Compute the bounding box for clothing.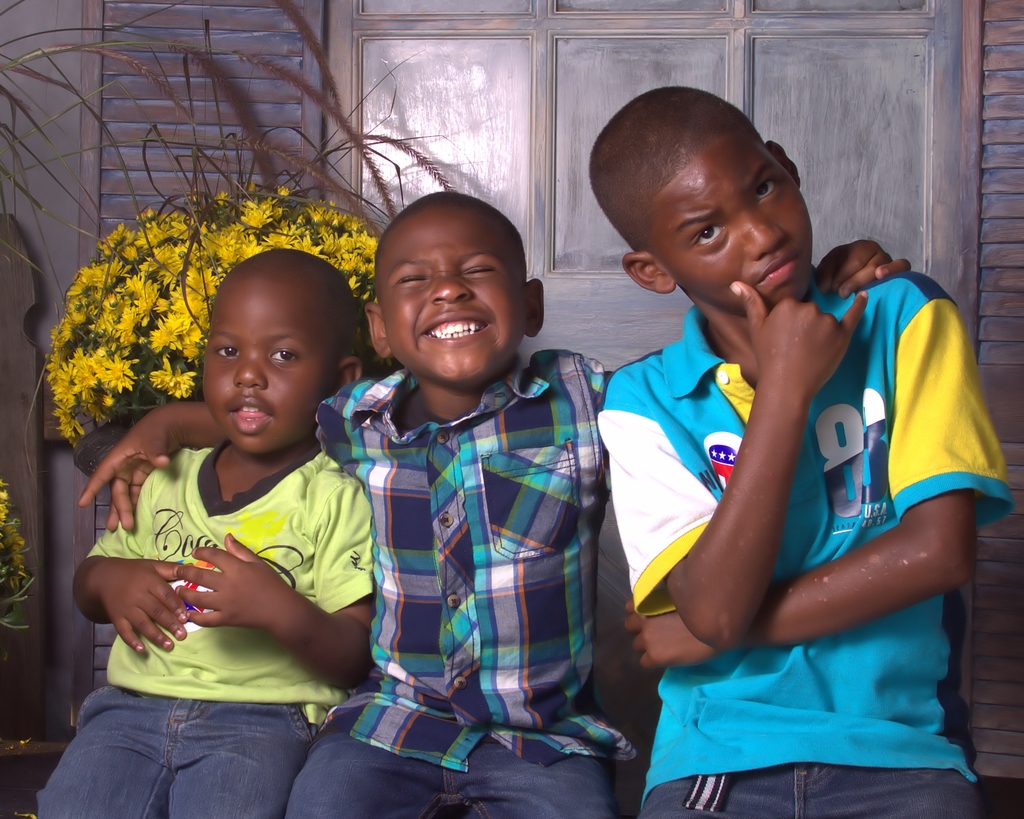
21,433,385,818.
